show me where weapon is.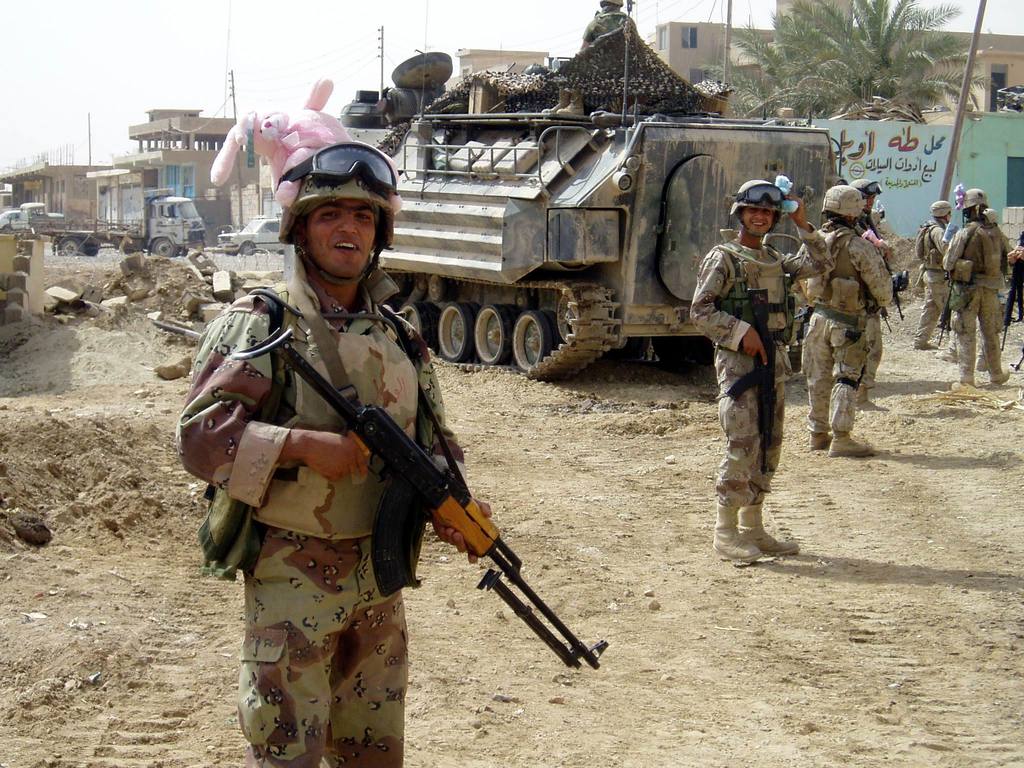
weapon is at (281,350,590,682).
